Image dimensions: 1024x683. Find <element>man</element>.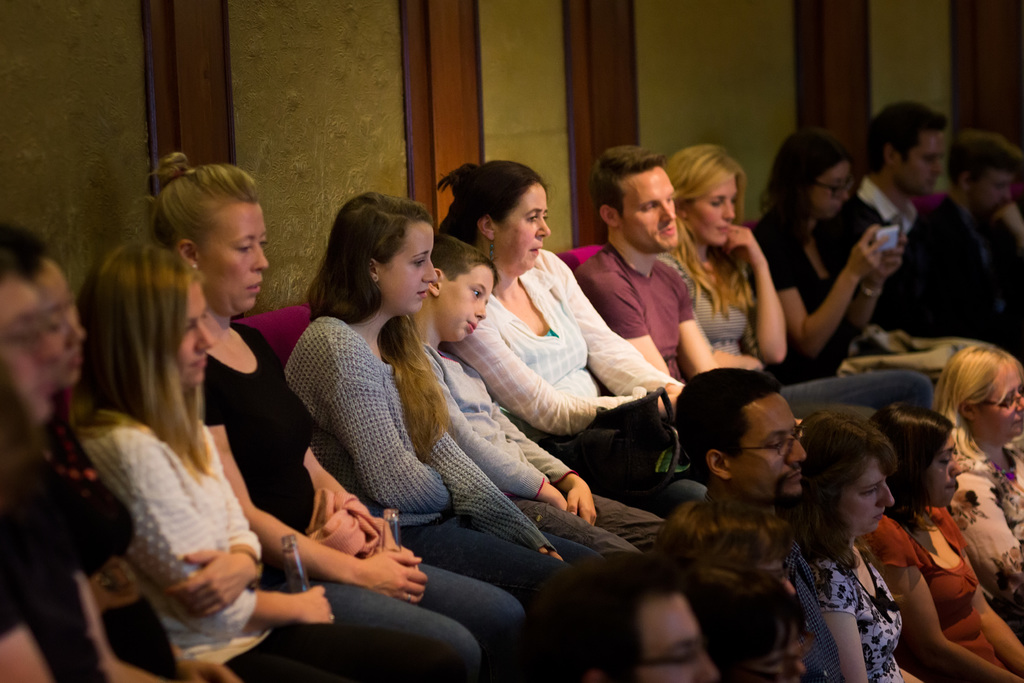
646:372:867:659.
